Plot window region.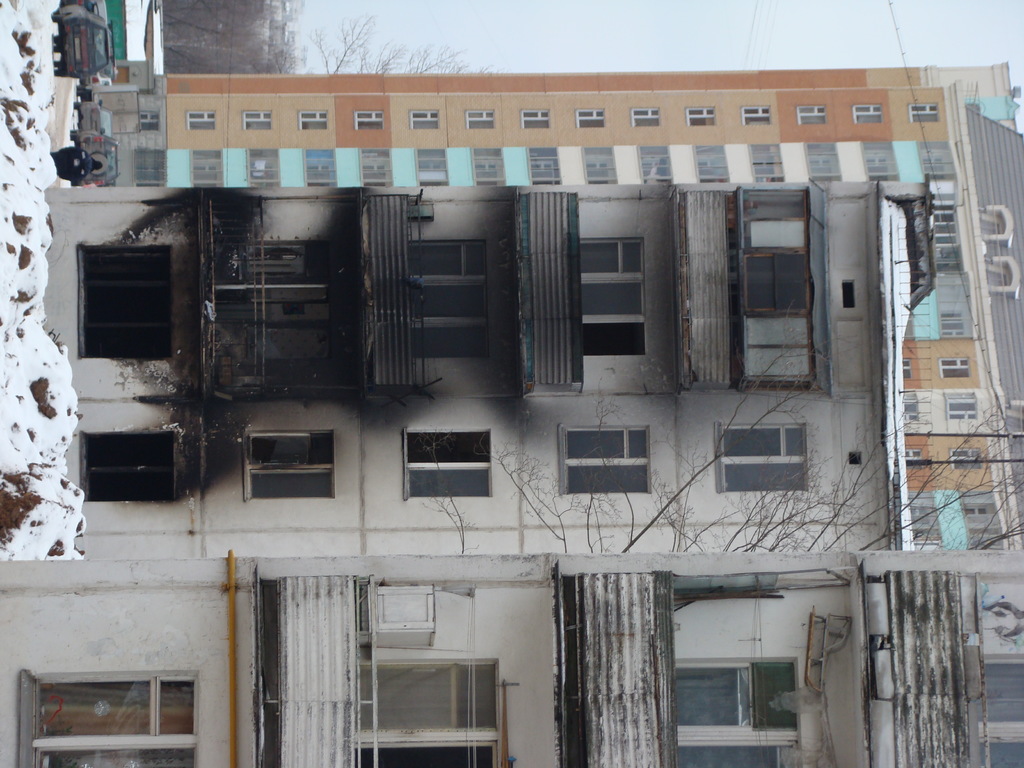
Plotted at crop(696, 145, 730, 183).
